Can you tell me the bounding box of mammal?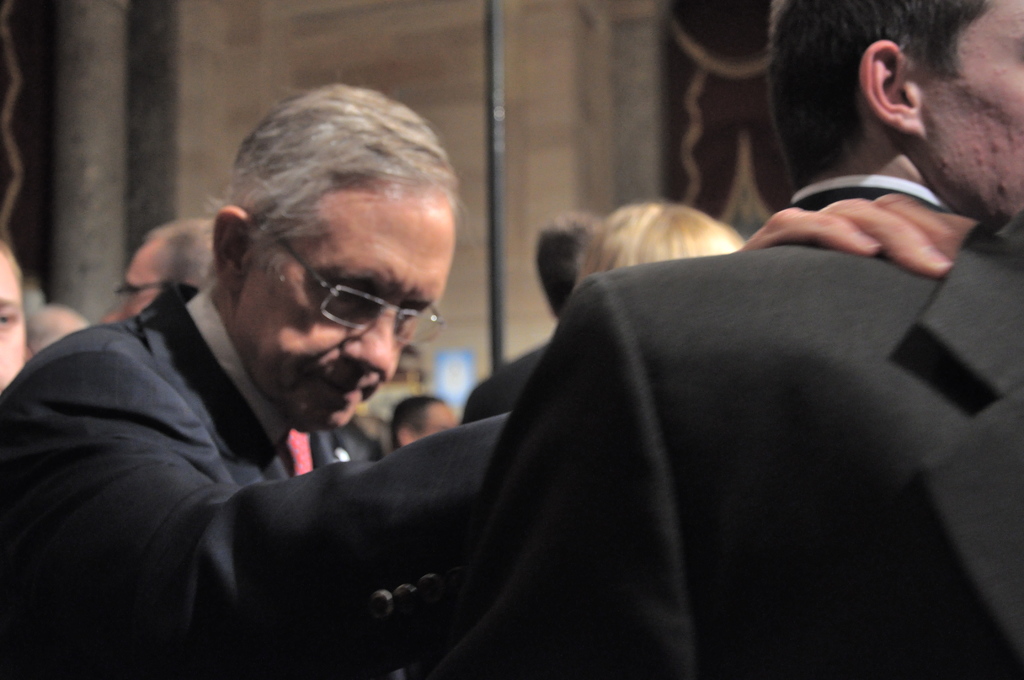
BBox(27, 298, 92, 353).
